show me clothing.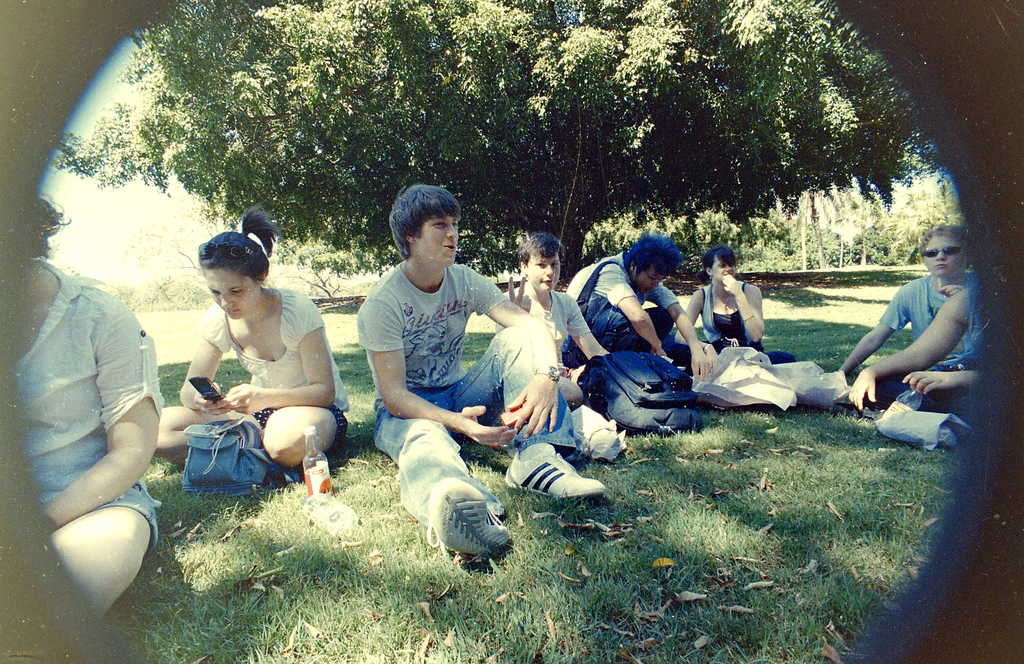
clothing is here: x1=488 y1=291 x2=612 y2=419.
